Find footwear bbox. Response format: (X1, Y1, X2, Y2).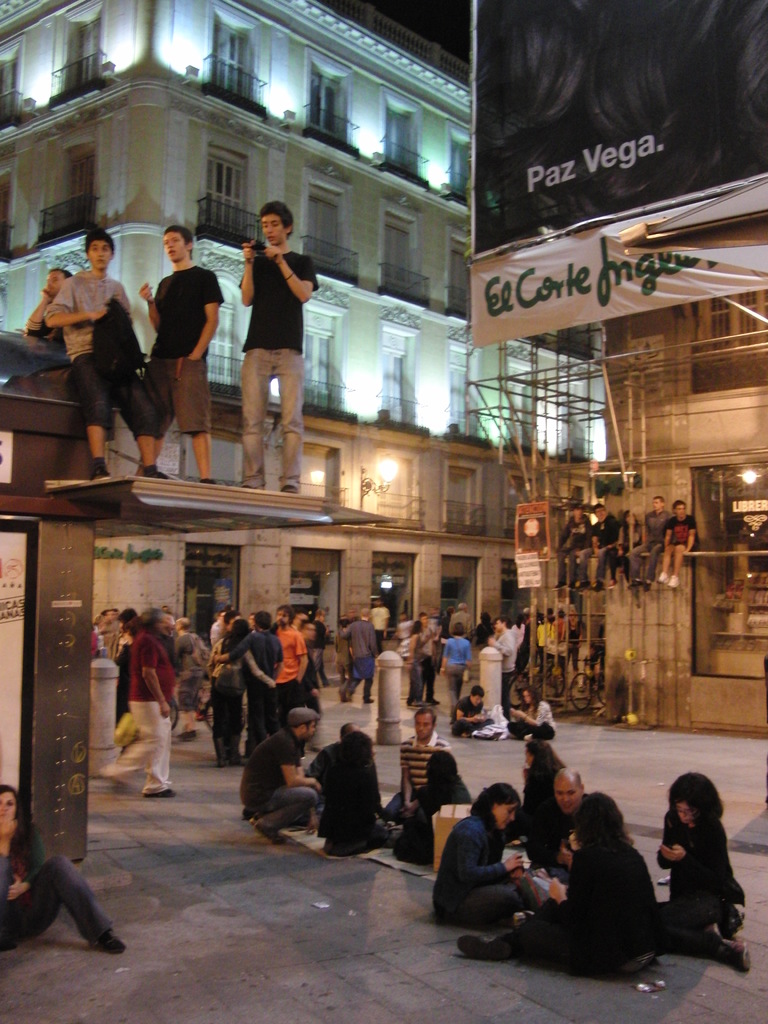
(198, 477, 214, 483).
